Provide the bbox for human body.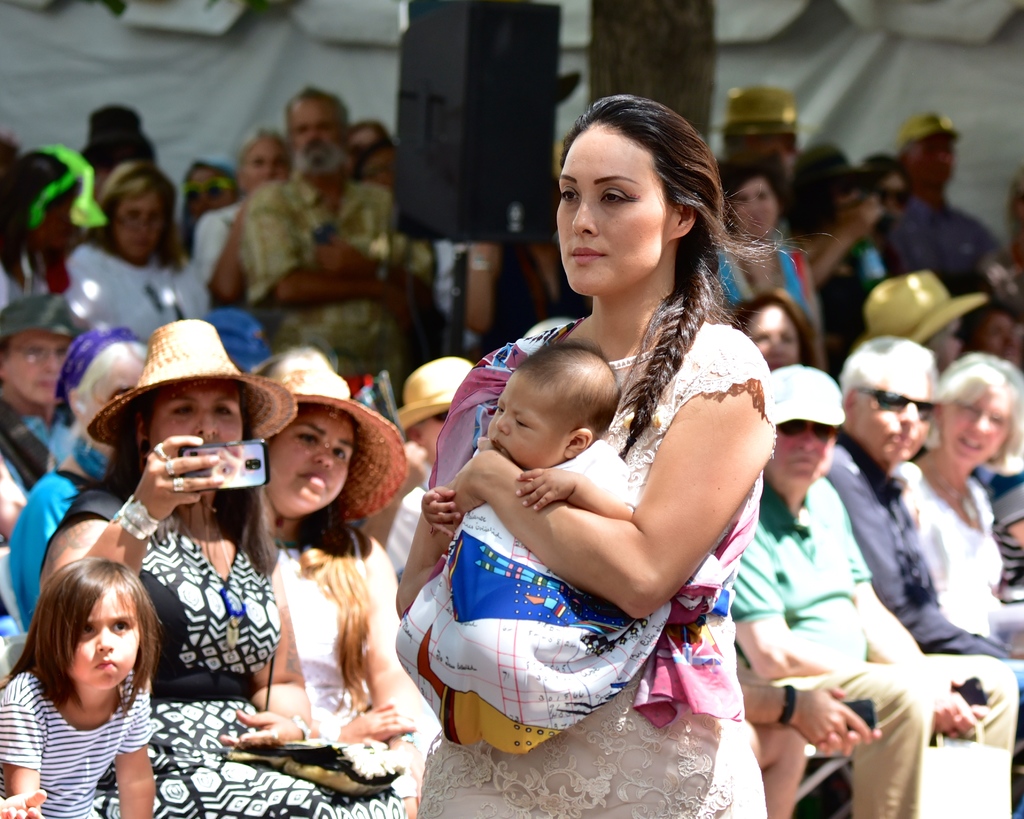
<bbox>835, 326, 1023, 748</bbox>.
